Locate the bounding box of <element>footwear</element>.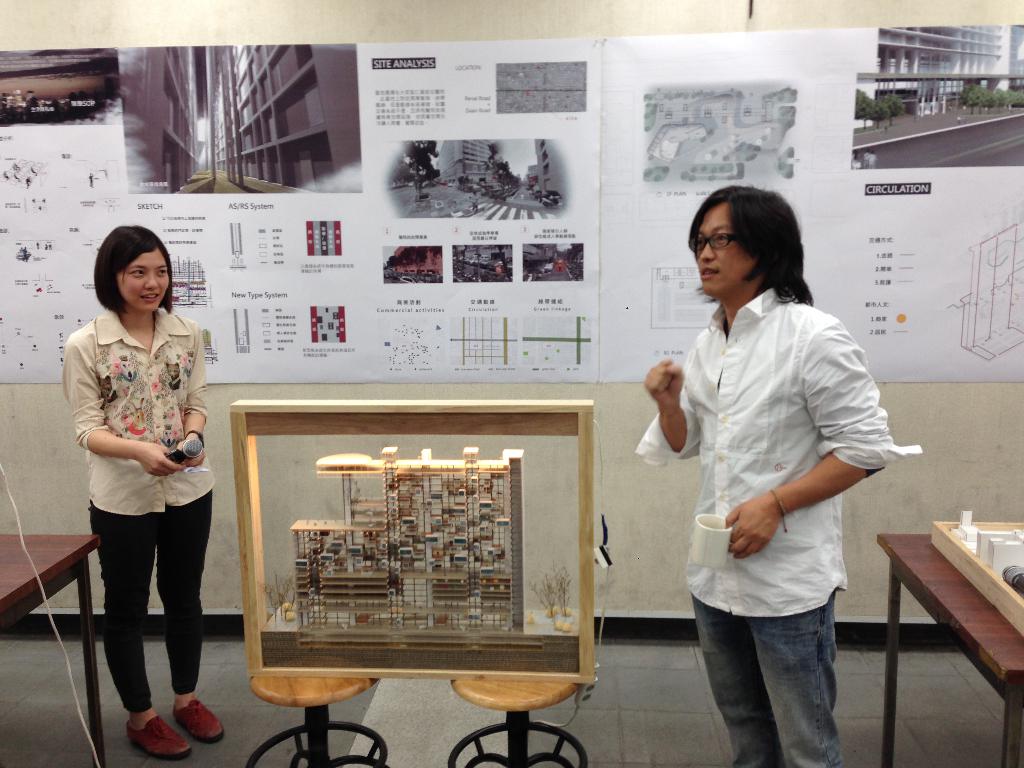
Bounding box: [left=173, top=700, right=222, bottom=740].
